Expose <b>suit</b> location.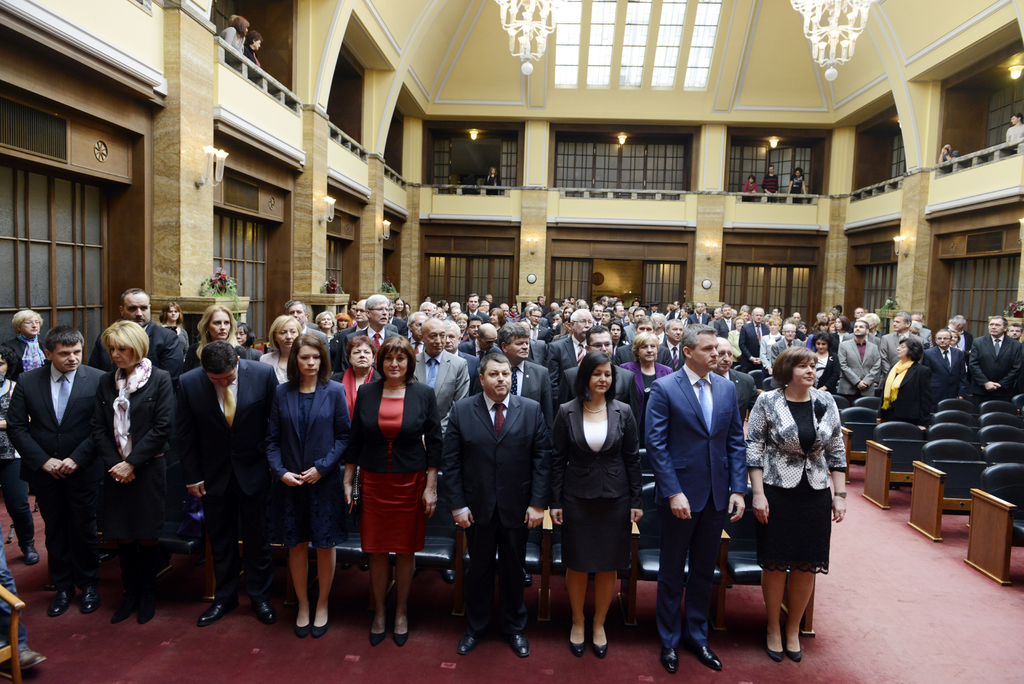
Exposed at [414,346,471,446].
